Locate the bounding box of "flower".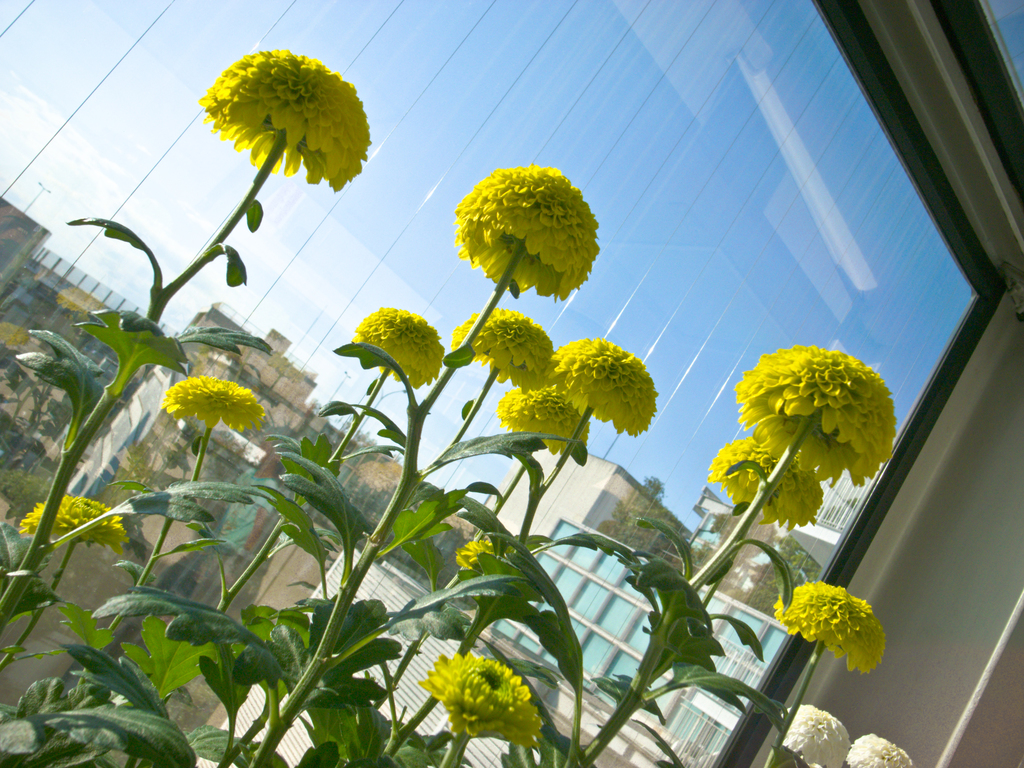
Bounding box: l=779, t=713, r=849, b=767.
